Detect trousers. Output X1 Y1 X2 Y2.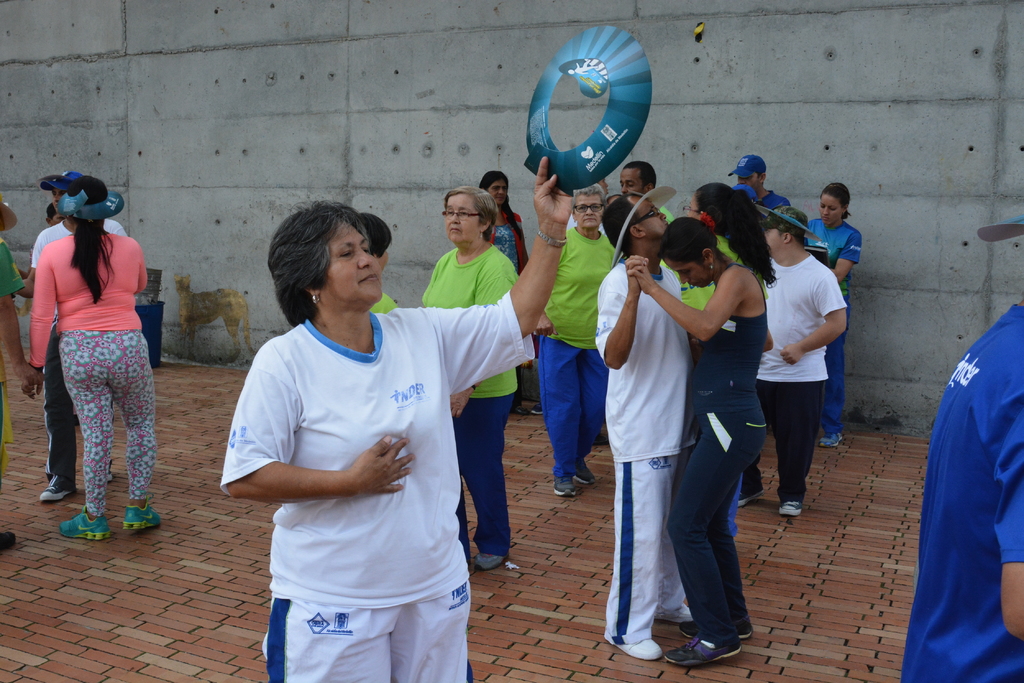
742 382 822 502.
